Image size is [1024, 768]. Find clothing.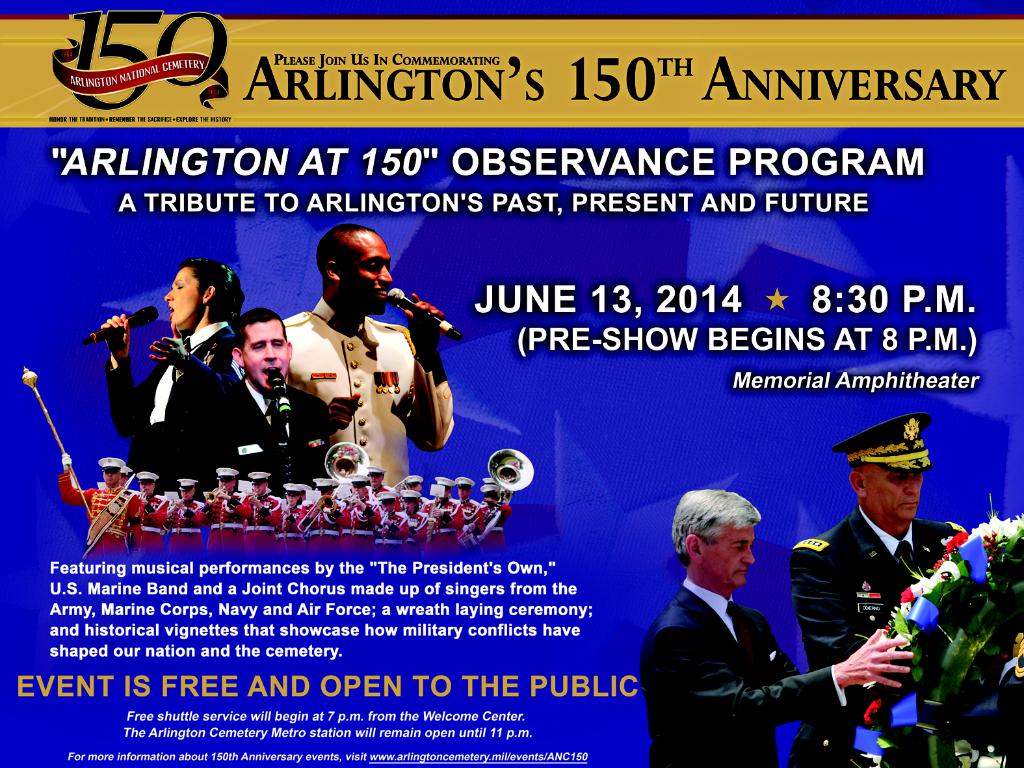
445:501:482:550.
